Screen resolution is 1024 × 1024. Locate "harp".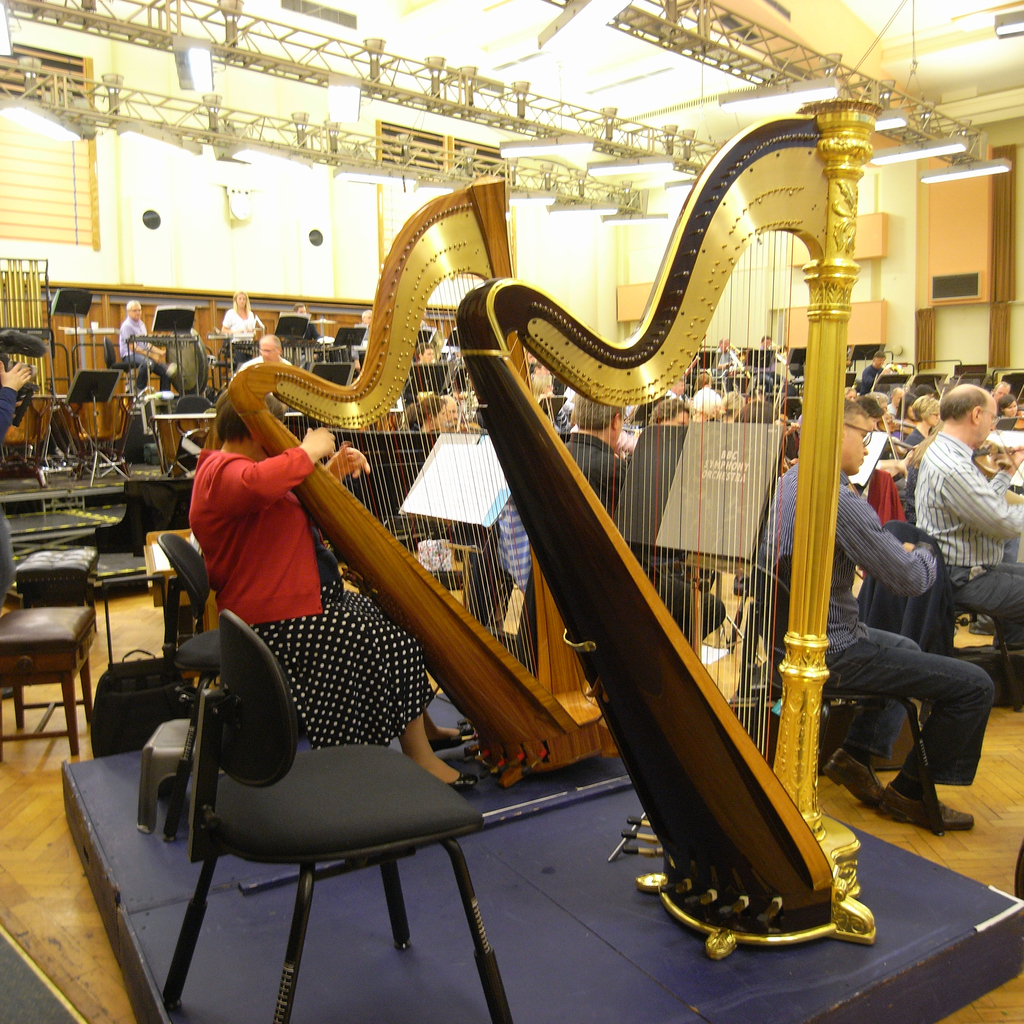
bbox=[451, 101, 910, 959].
